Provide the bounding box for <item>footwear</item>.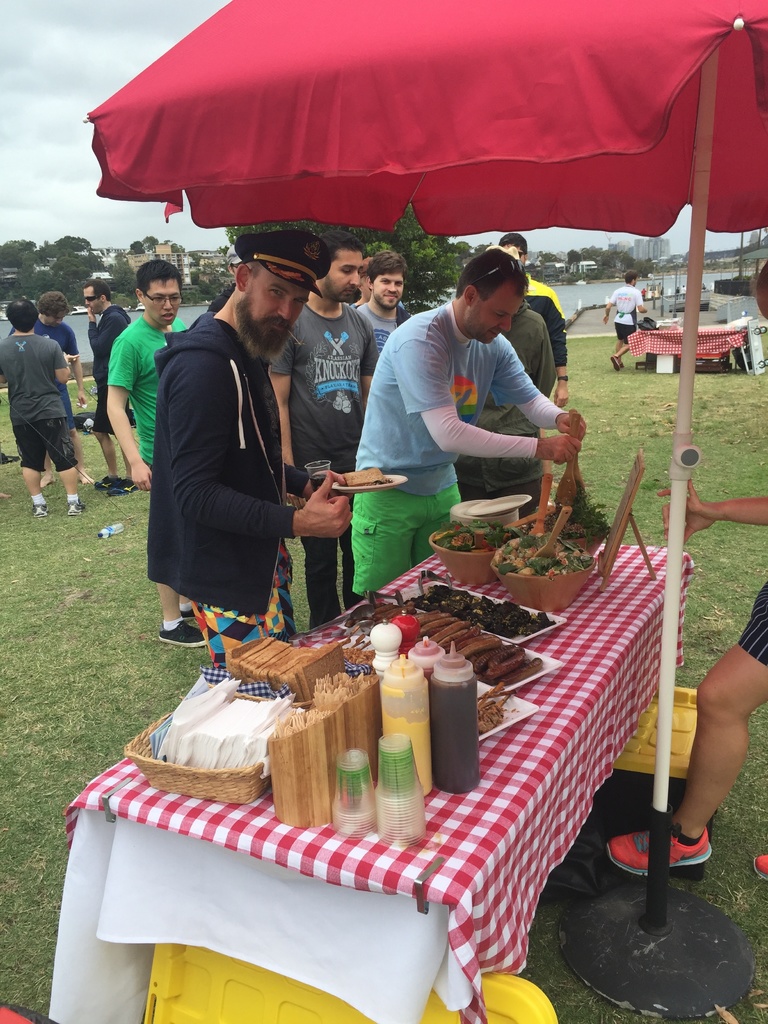
box=[32, 504, 49, 515].
